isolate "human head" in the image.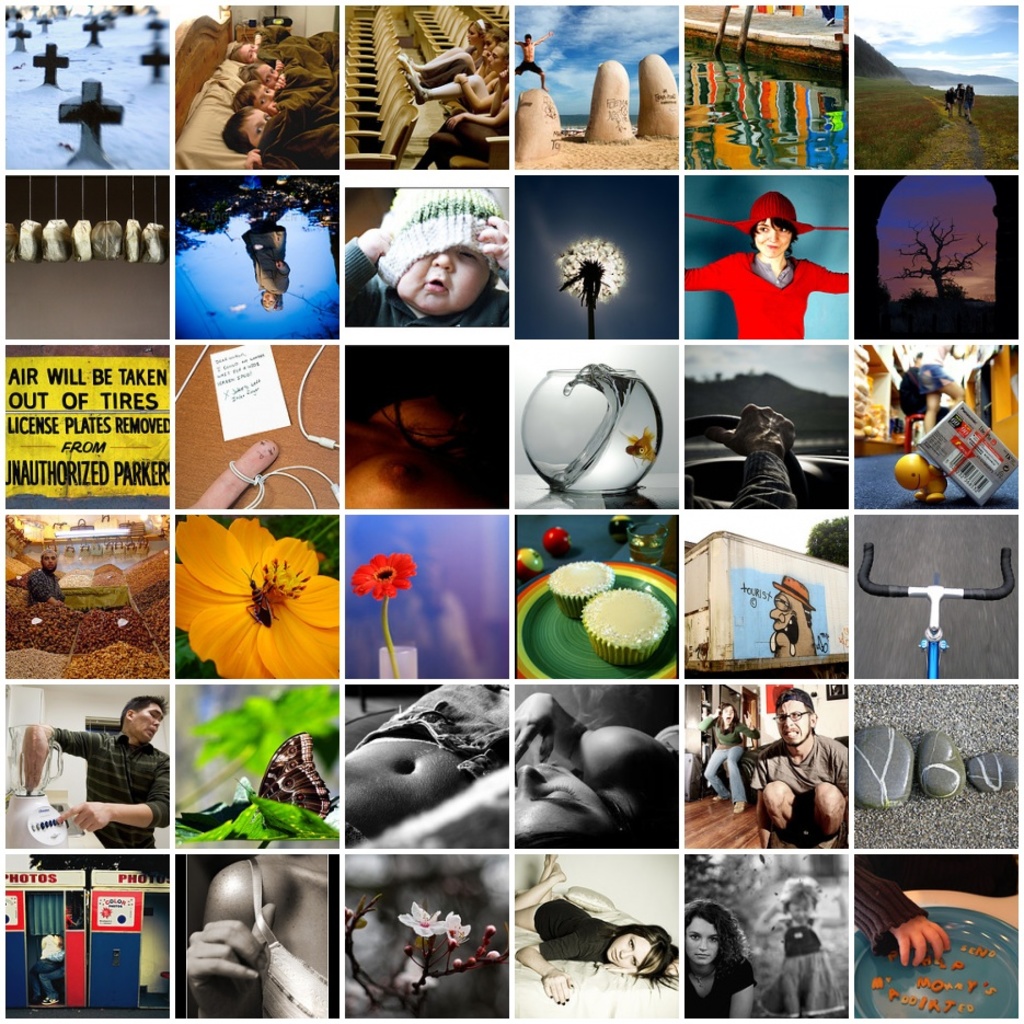
Isolated region: 239, 58, 278, 83.
